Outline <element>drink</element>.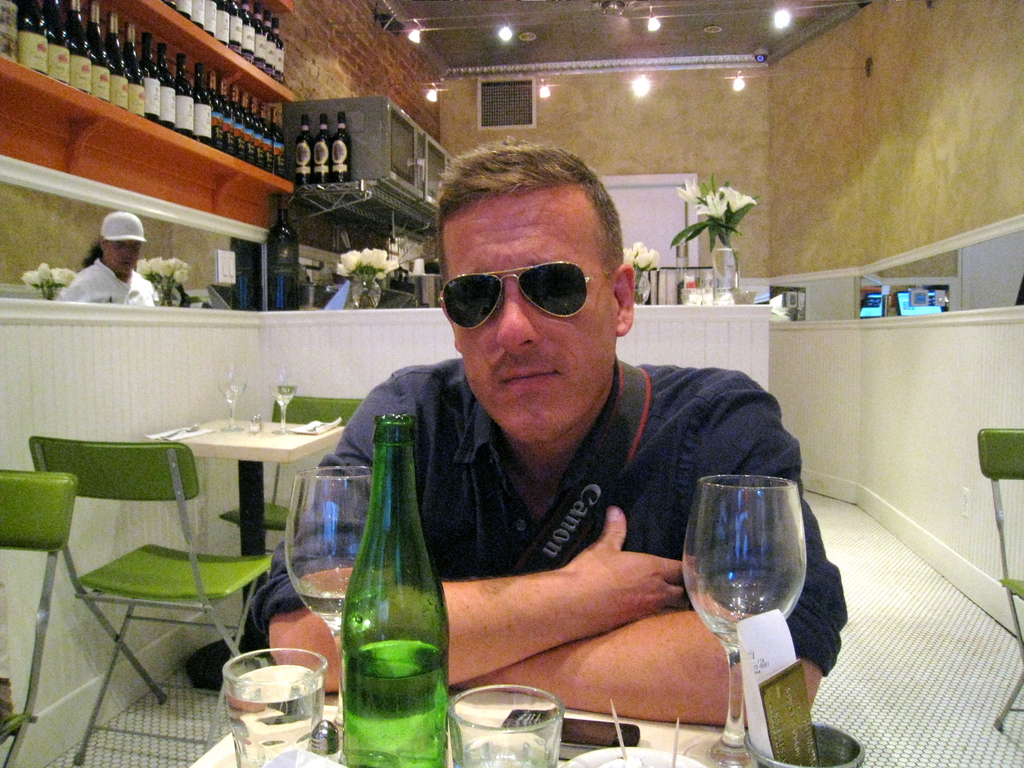
Outline: 300,562,355,618.
